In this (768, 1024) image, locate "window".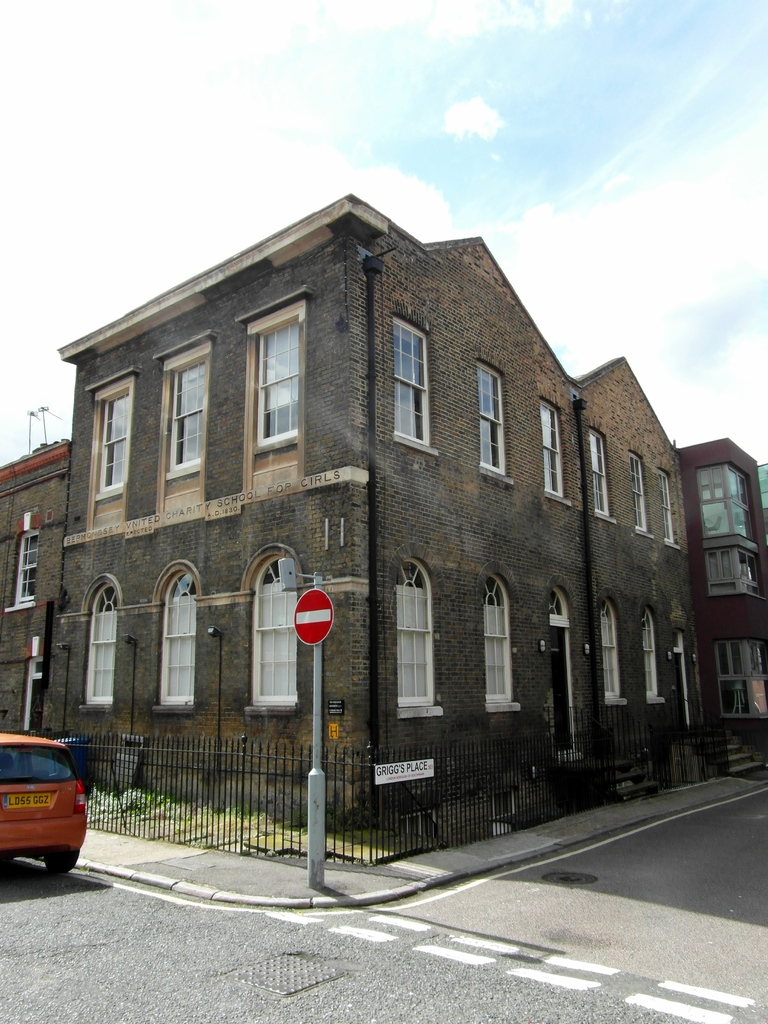
Bounding box: {"x1": 589, "y1": 429, "x2": 611, "y2": 518}.
